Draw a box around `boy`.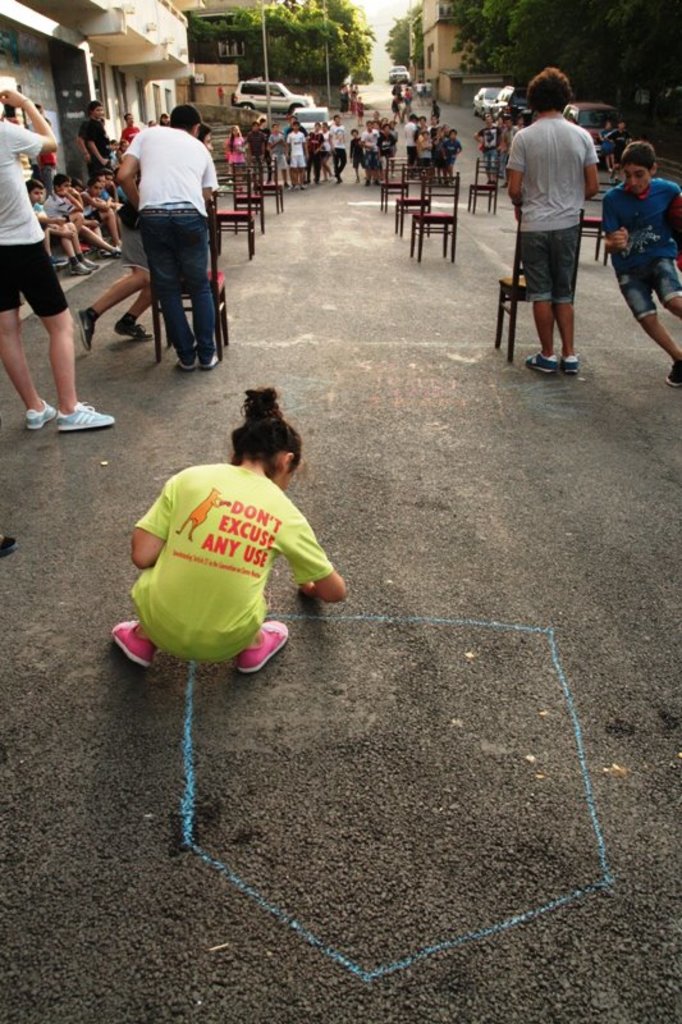
box=[41, 165, 119, 255].
